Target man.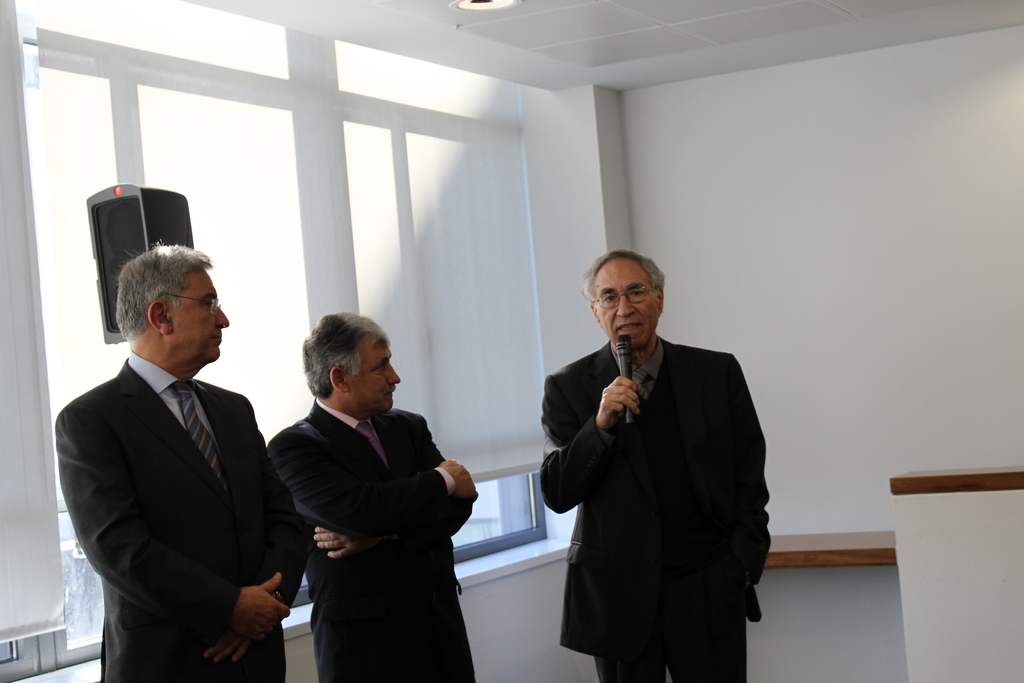
Target region: (x1=268, y1=306, x2=477, y2=677).
